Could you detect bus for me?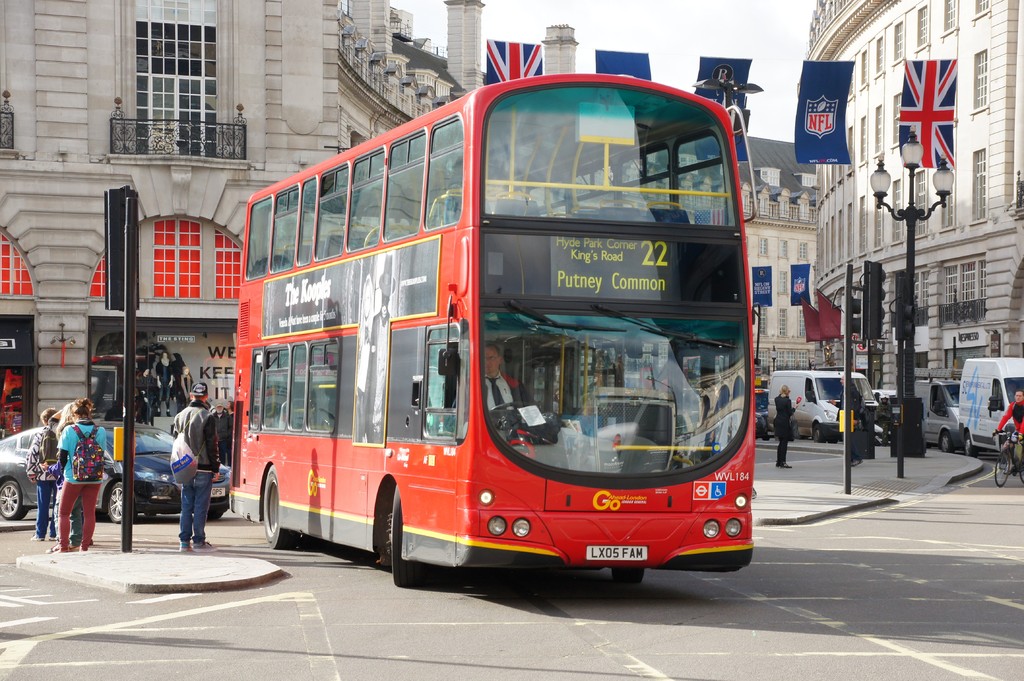
Detection result: select_region(230, 68, 762, 587).
